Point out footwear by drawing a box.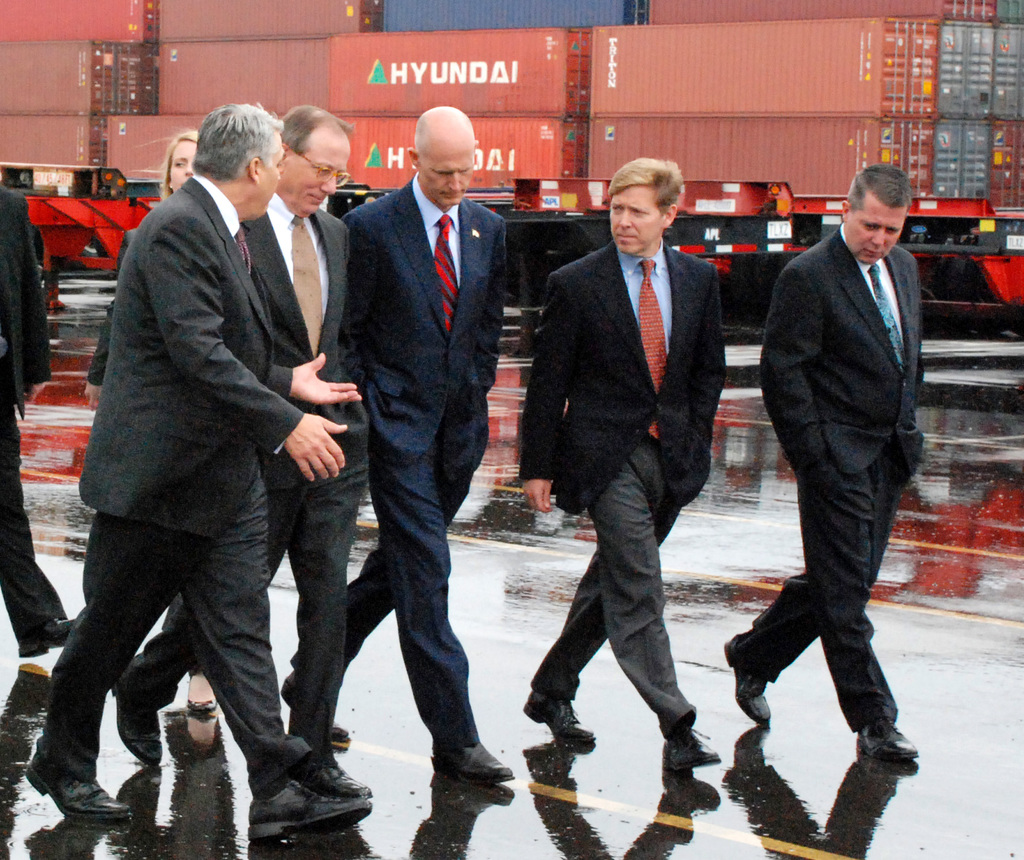
[x1=430, y1=736, x2=517, y2=786].
